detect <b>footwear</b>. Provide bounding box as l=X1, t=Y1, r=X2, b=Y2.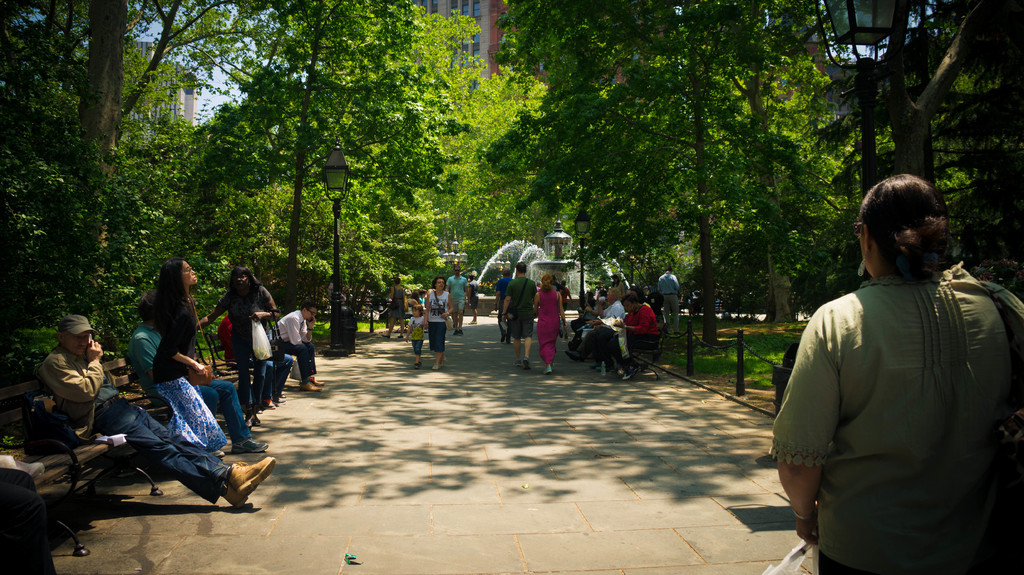
l=471, t=319, r=477, b=325.
